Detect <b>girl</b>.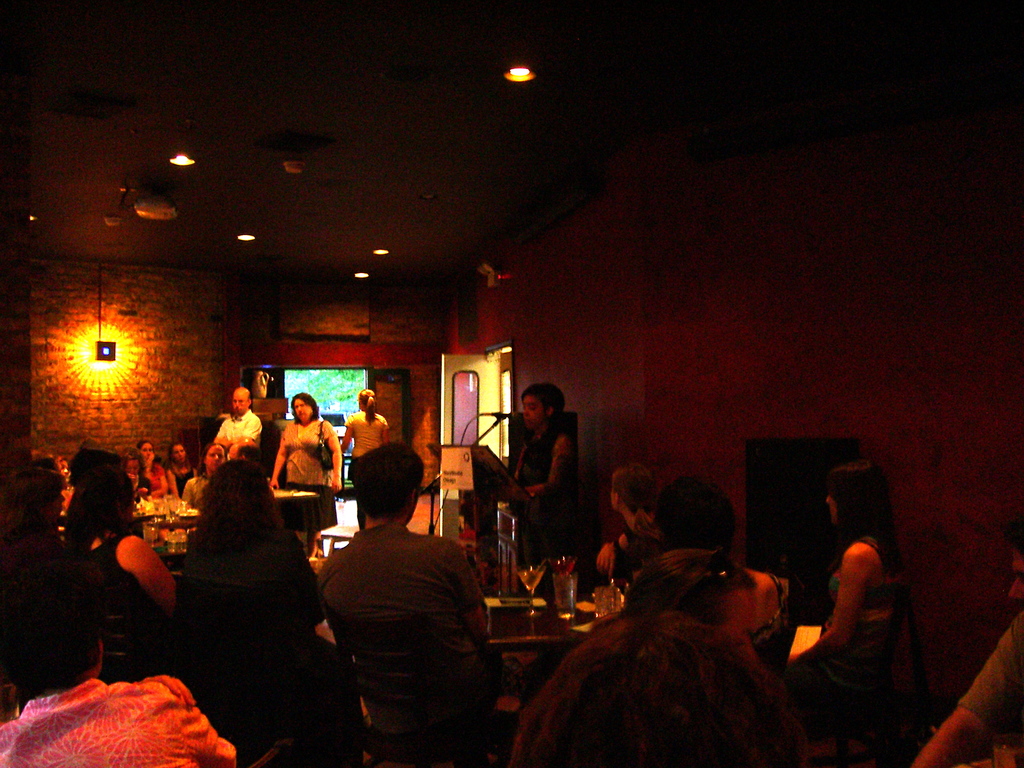
Detected at detection(591, 461, 662, 584).
